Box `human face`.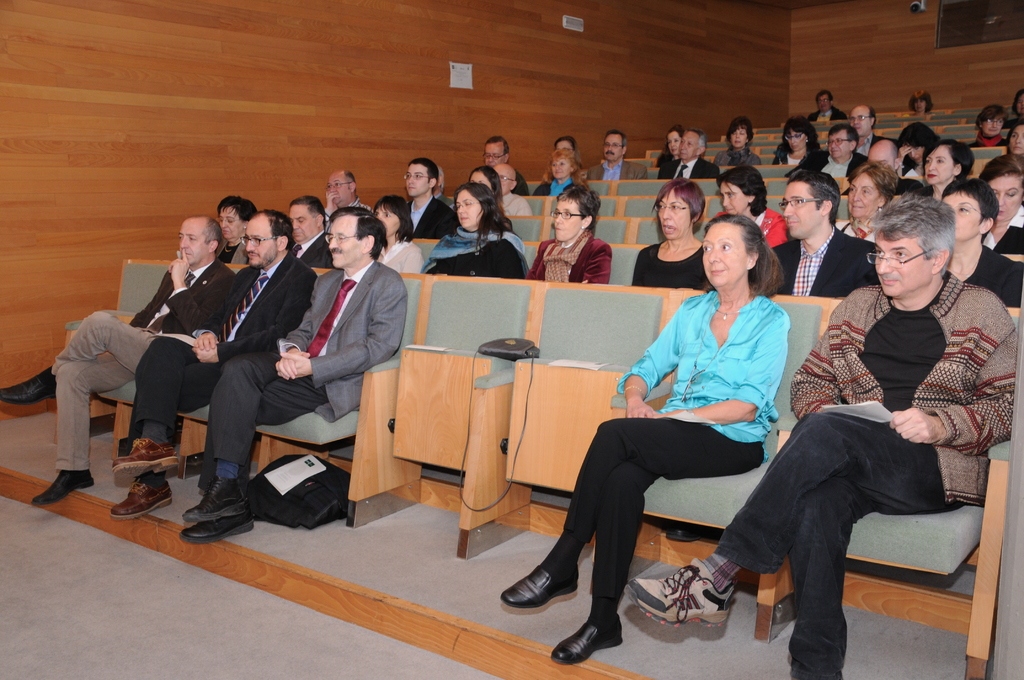
x1=923, y1=145, x2=958, y2=184.
